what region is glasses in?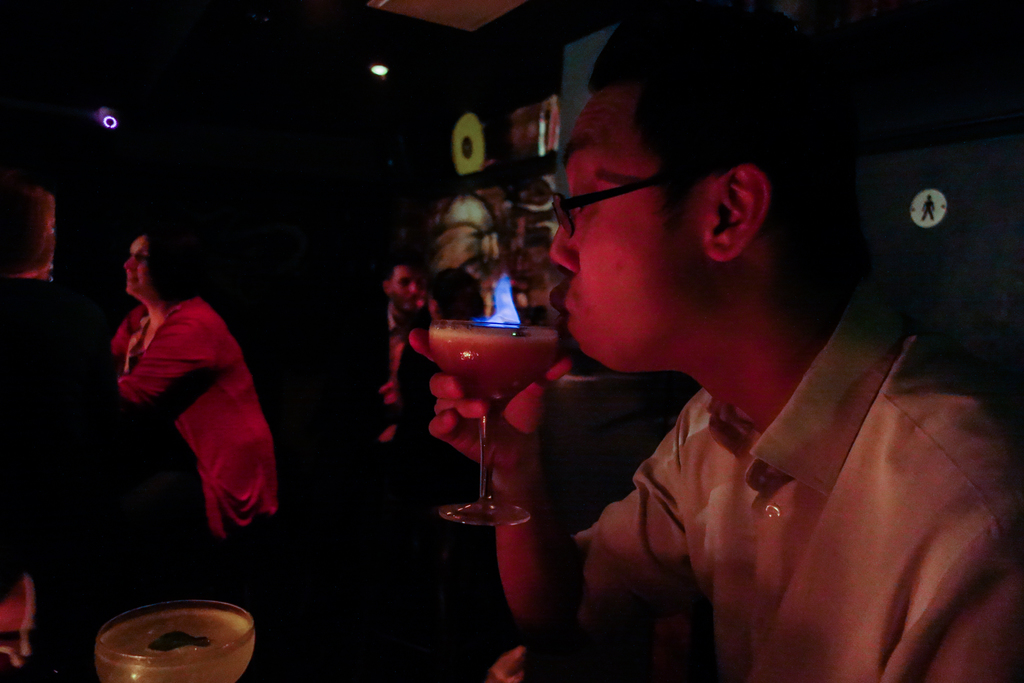
region(543, 168, 680, 240).
